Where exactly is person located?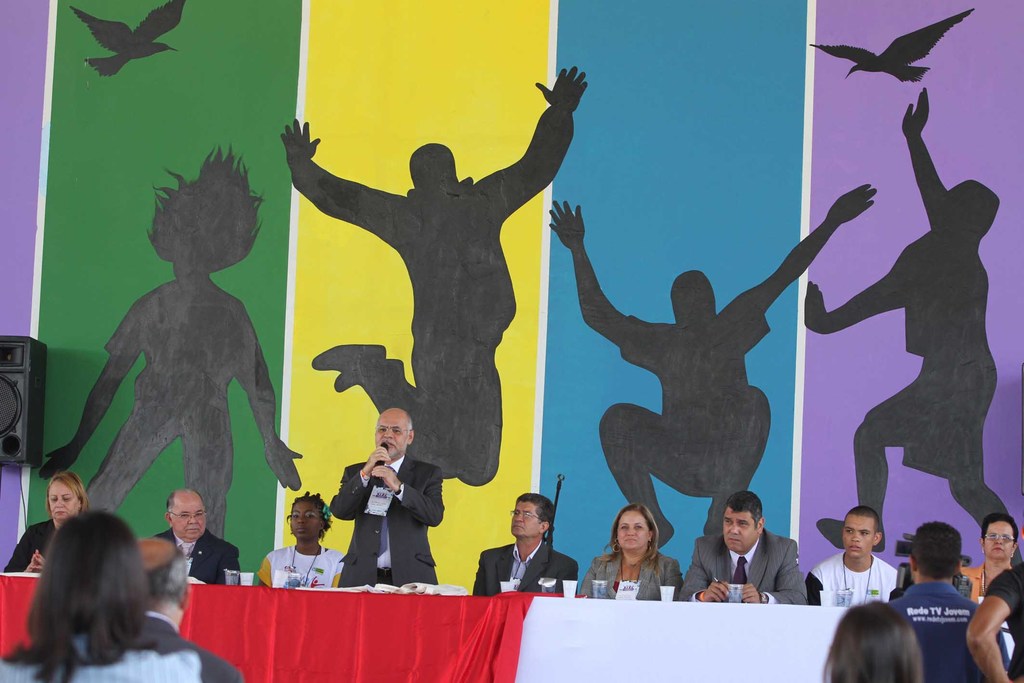
Its bounding box is Rect(578, 502, 683, 605).
